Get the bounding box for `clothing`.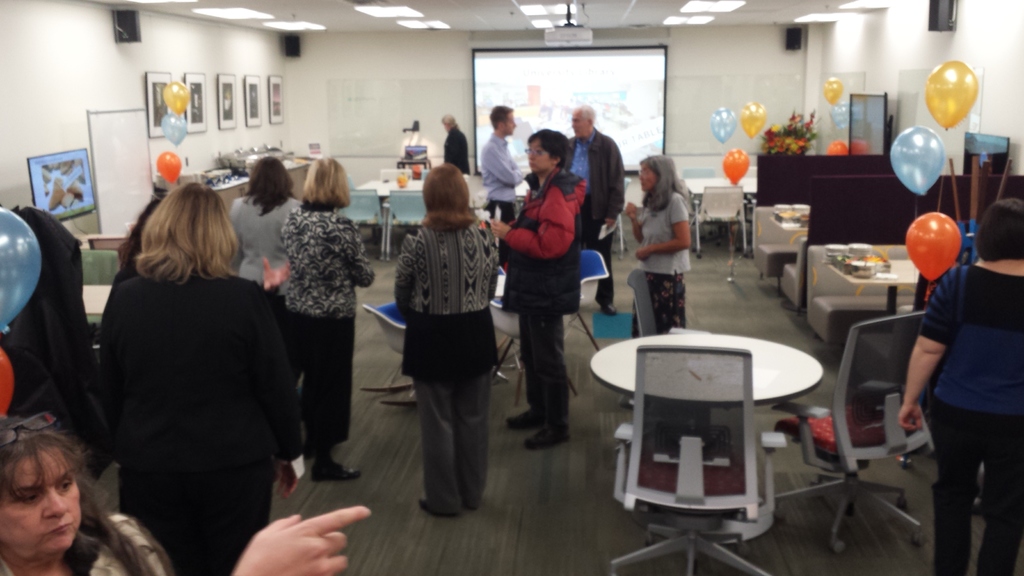
<bbox>434, 119, 470, 175</bbox>.
